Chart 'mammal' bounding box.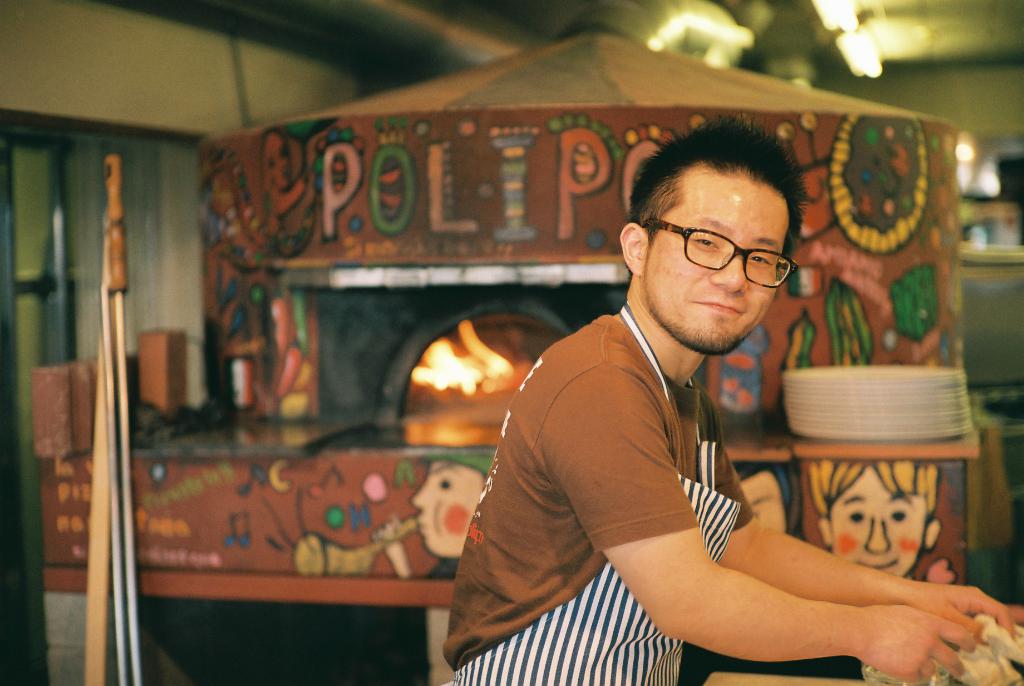
Charted: [803, 454, 956, 583].
